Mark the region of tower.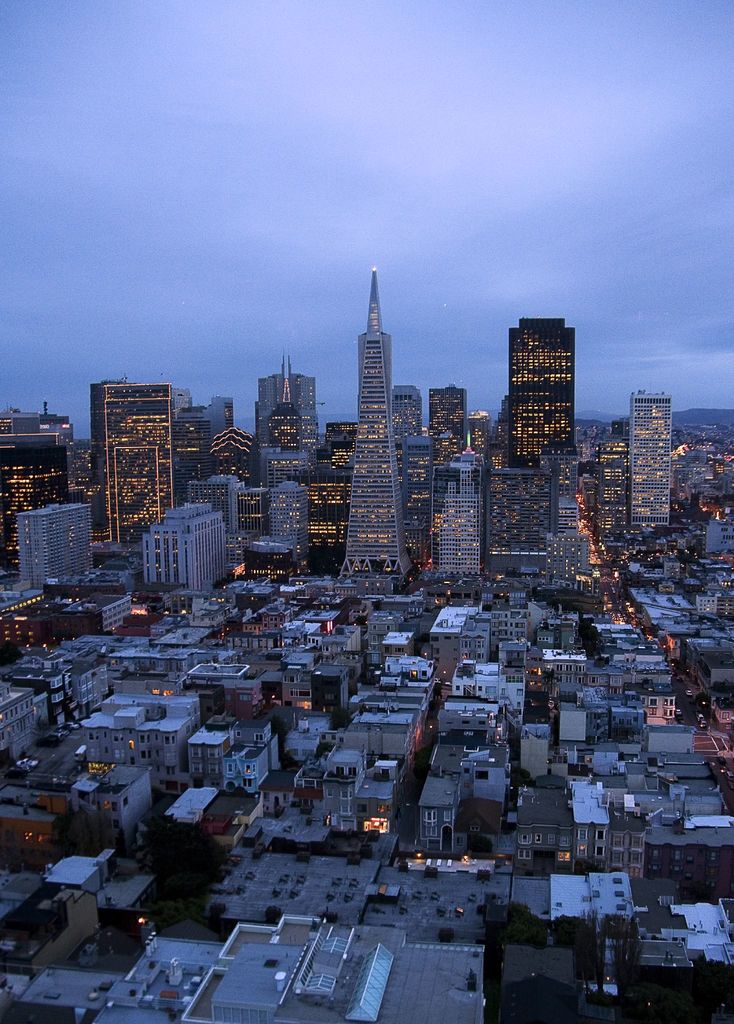
Region: bbox=(1, 447, 69, 572).
